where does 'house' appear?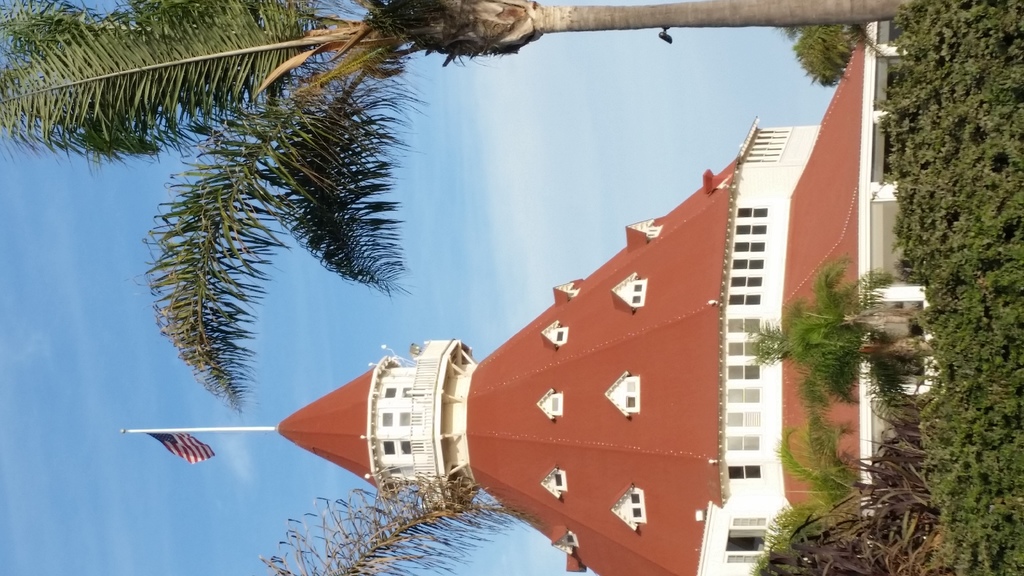
Appears at {"left": 275, "top": 19, "right": 950, "bottom": 575}.
